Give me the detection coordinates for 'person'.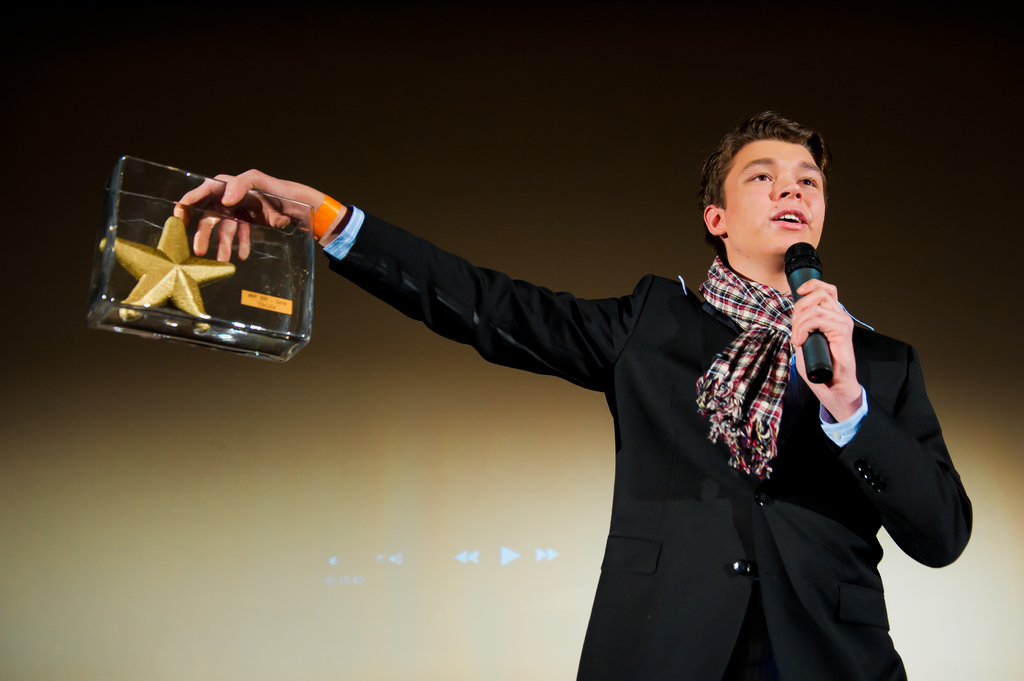
left=169, top=107, right=975, bottom=680.
